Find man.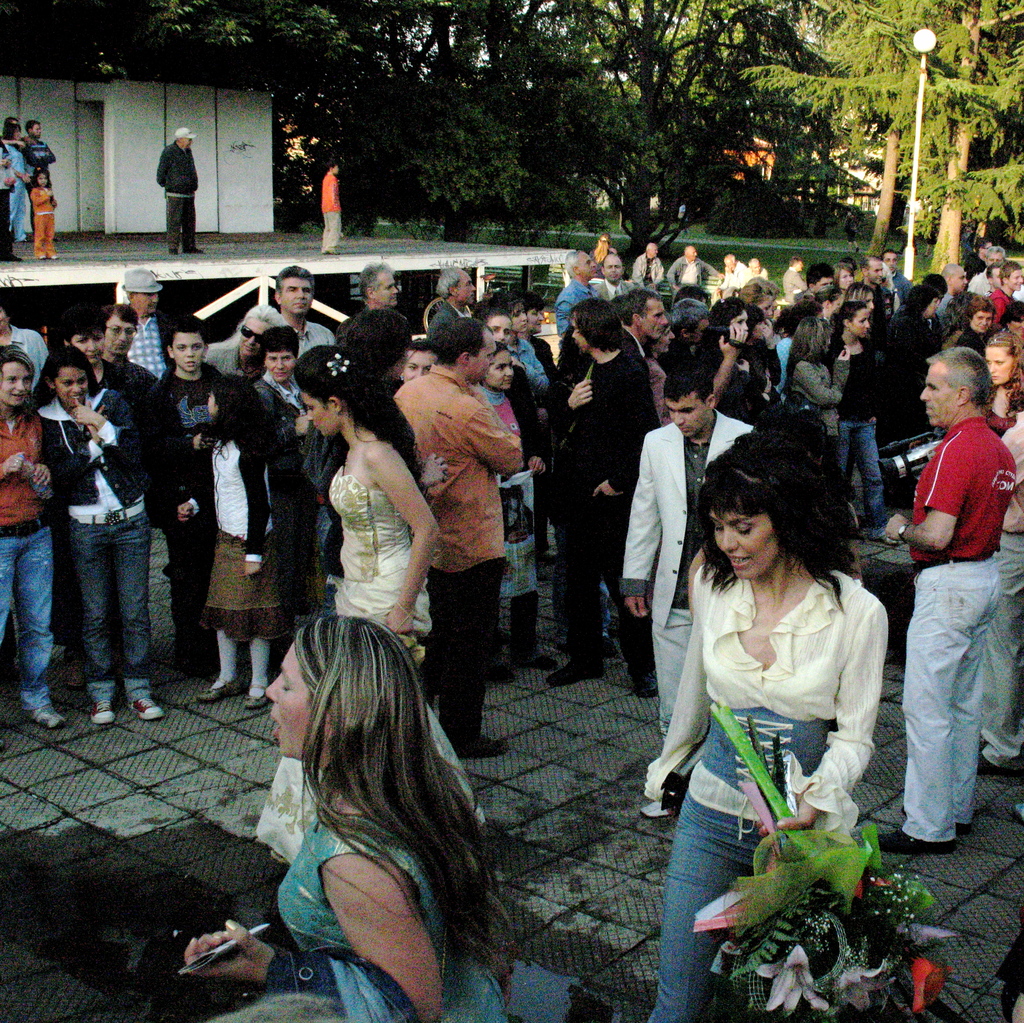
(x1=399, y1=322, x2=514, y2=766).
